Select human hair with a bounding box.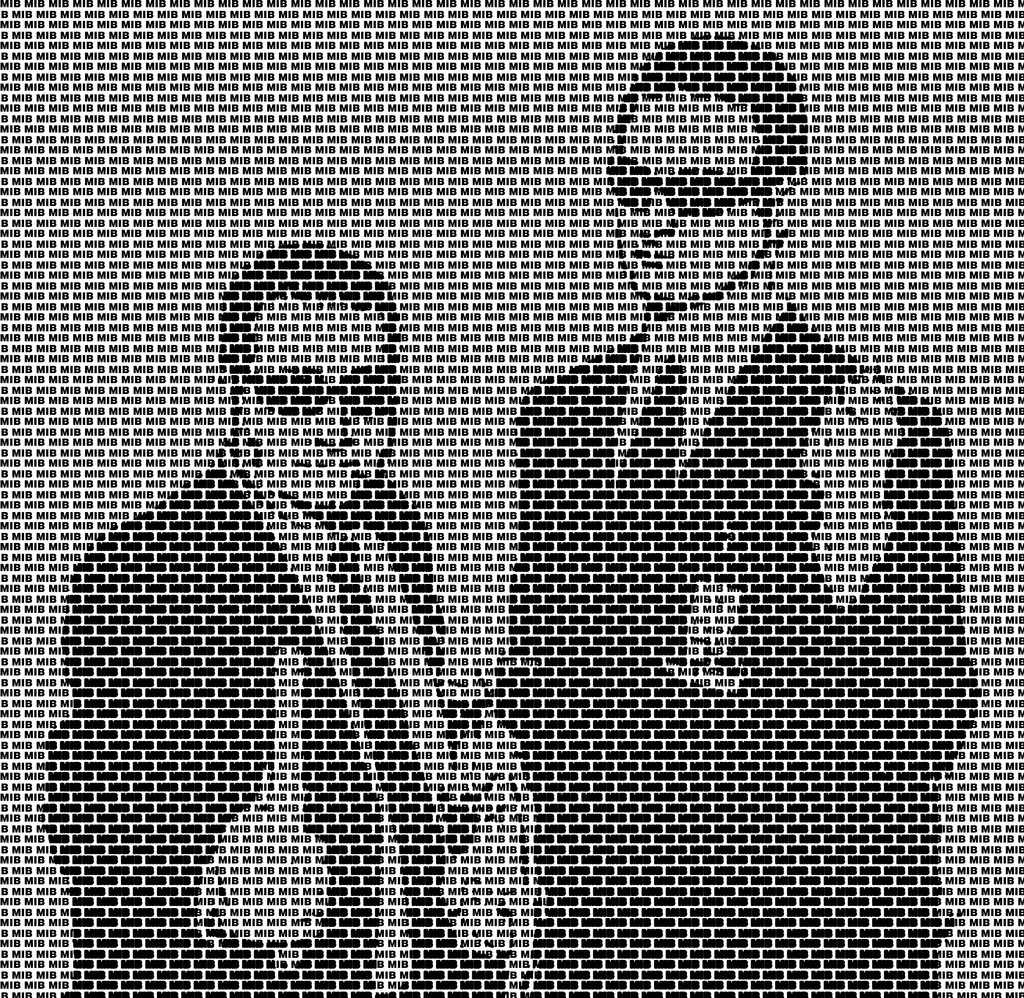
x1=218 y1=241 x2=399 y2=357.
